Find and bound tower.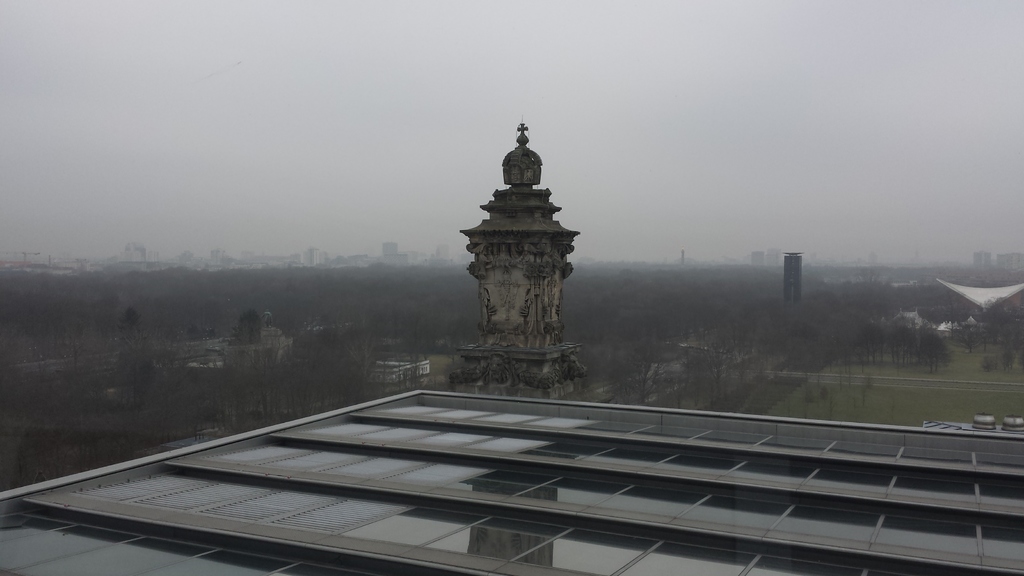
Bound: crop(424, 115, 593, 390).
